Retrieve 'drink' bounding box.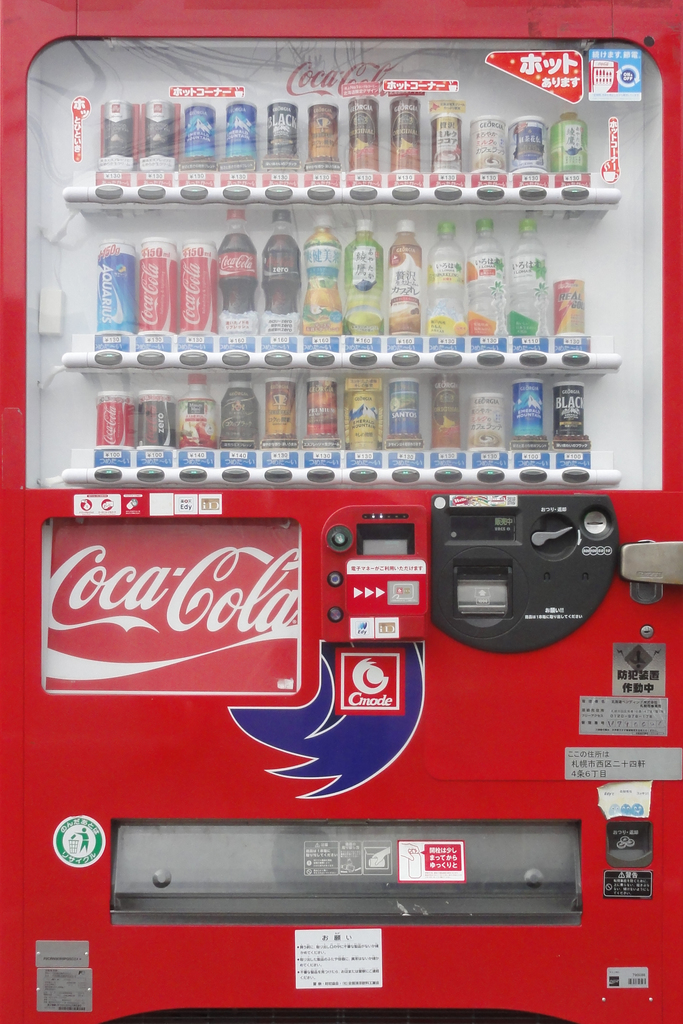
Bounding box: (left=92, top=399, right=140, bottom=450).
